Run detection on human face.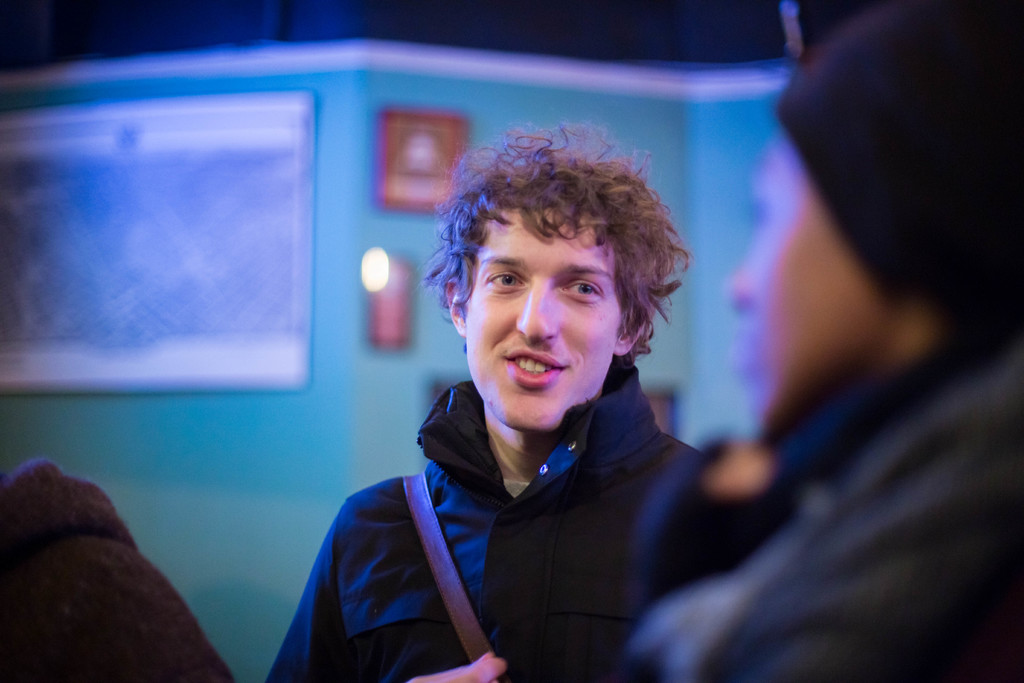
Result: [463, 208, 620, 432].
